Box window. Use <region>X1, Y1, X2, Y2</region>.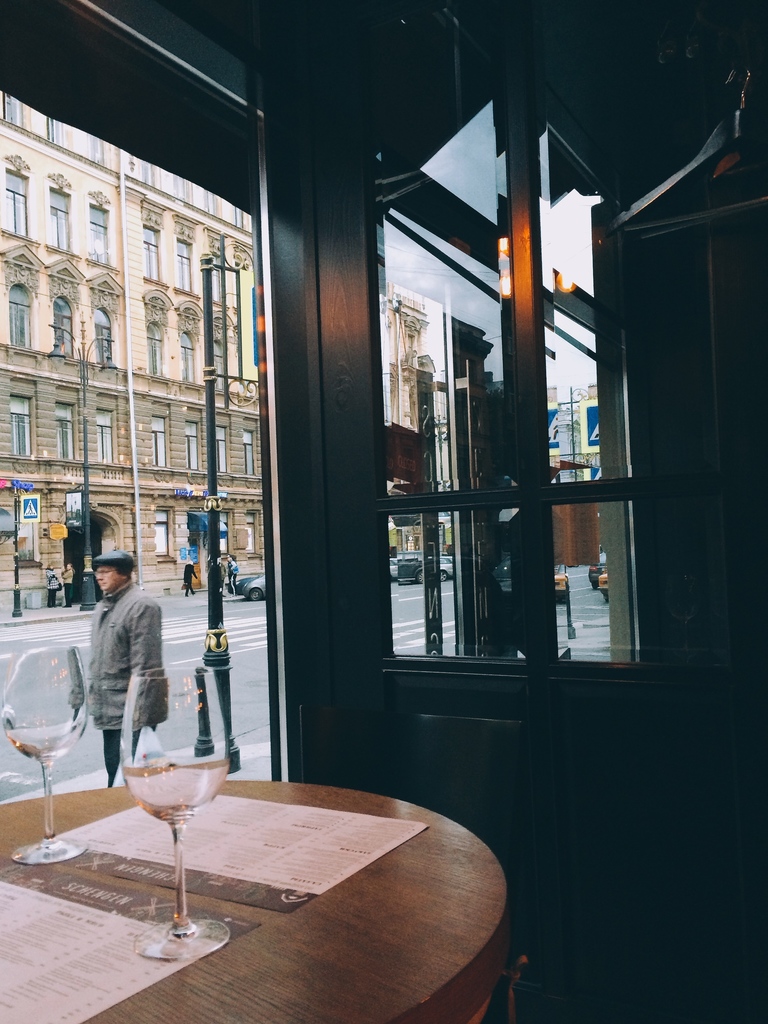
<region>152, 416, 170, 470</region>.
